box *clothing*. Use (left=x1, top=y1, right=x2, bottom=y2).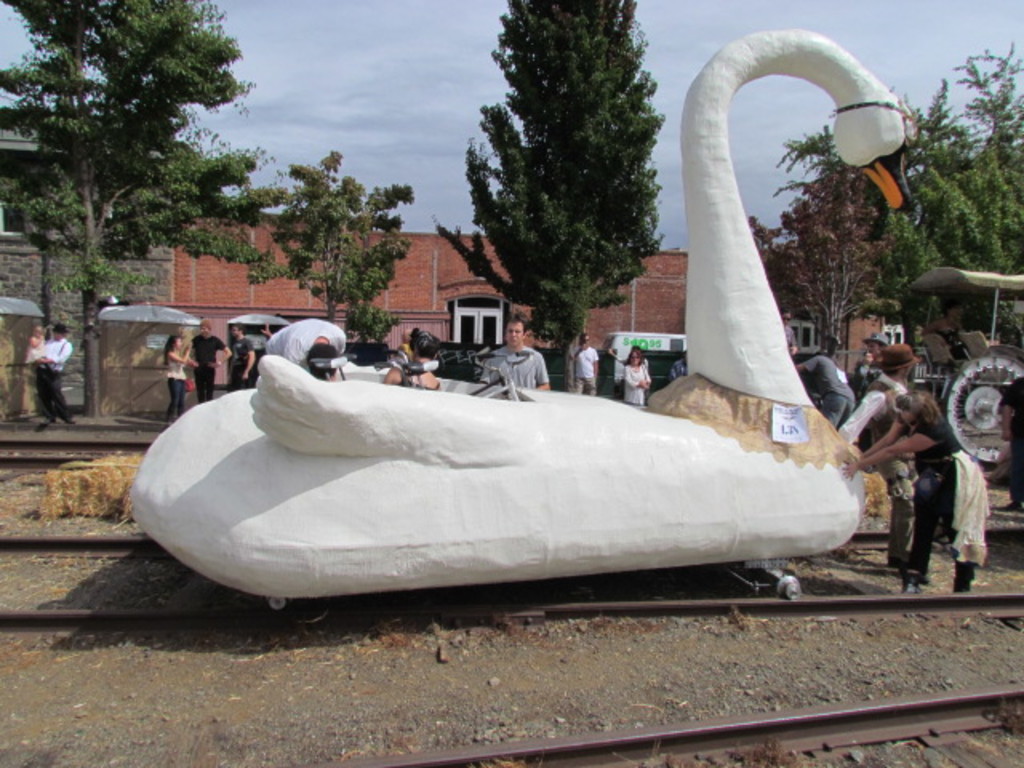
(left=573, top=349, right=600, bottom=400).
